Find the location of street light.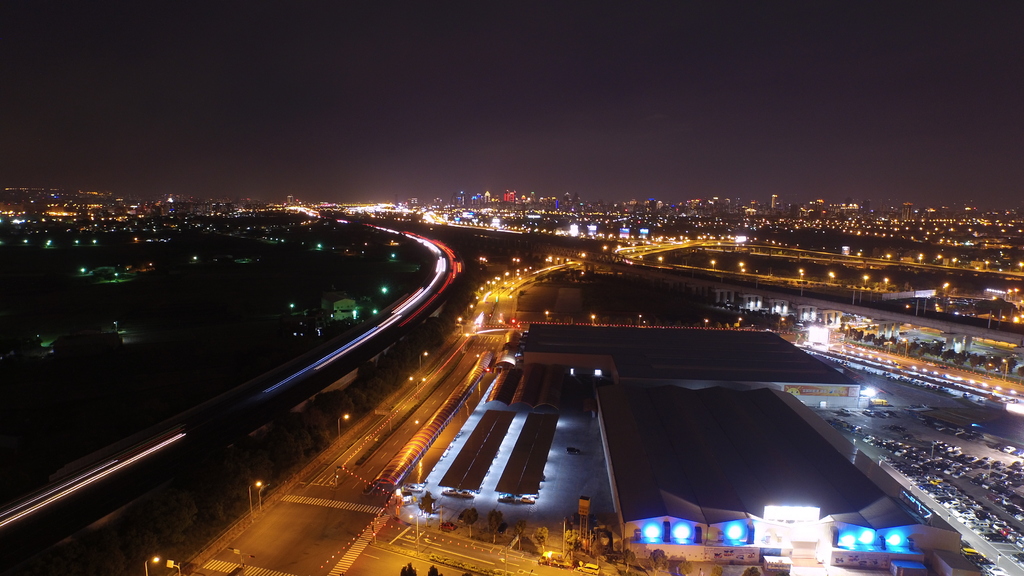
Location: region(406, 515, 419, 556).
